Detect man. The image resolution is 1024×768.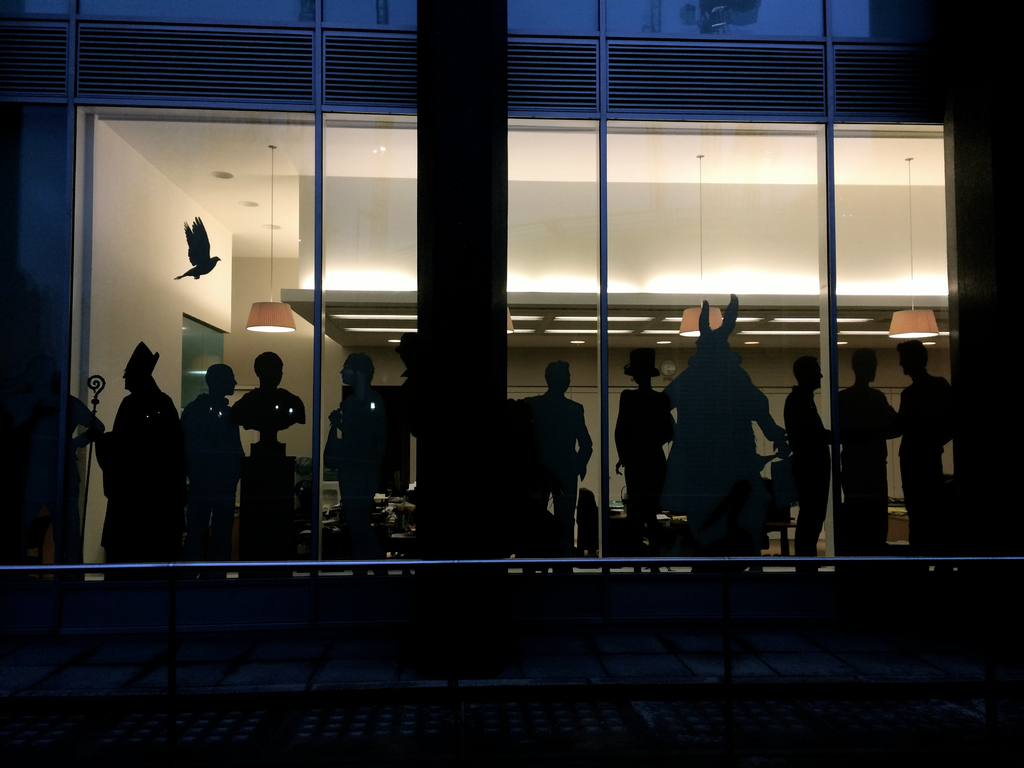
<box>891,329,968,549</box>.
